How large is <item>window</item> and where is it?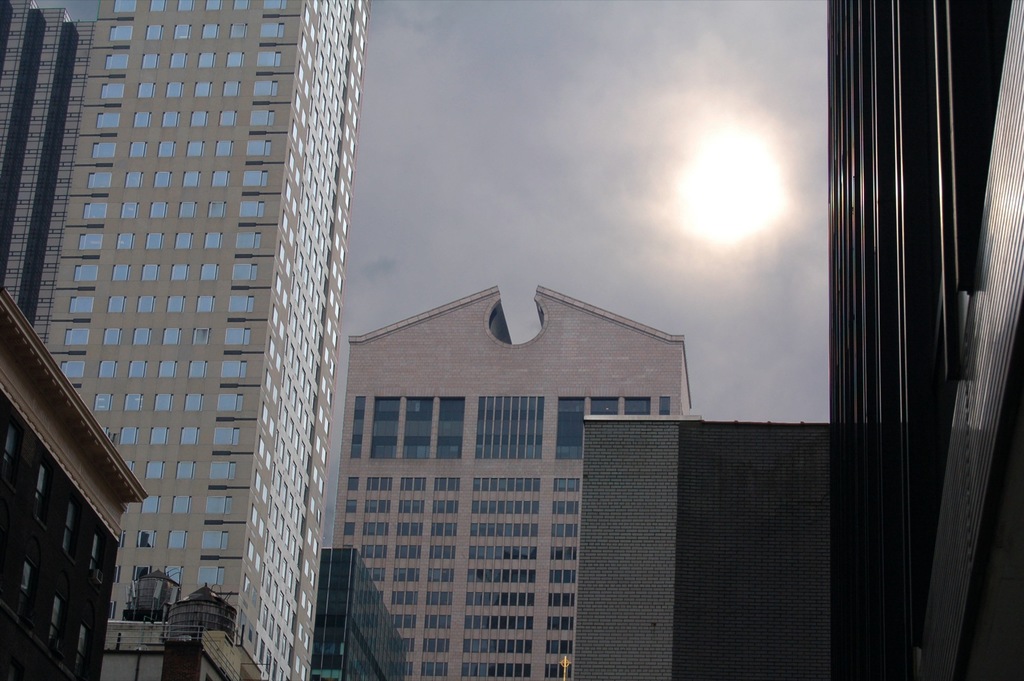
Bounding box: 30:461:60:527.
